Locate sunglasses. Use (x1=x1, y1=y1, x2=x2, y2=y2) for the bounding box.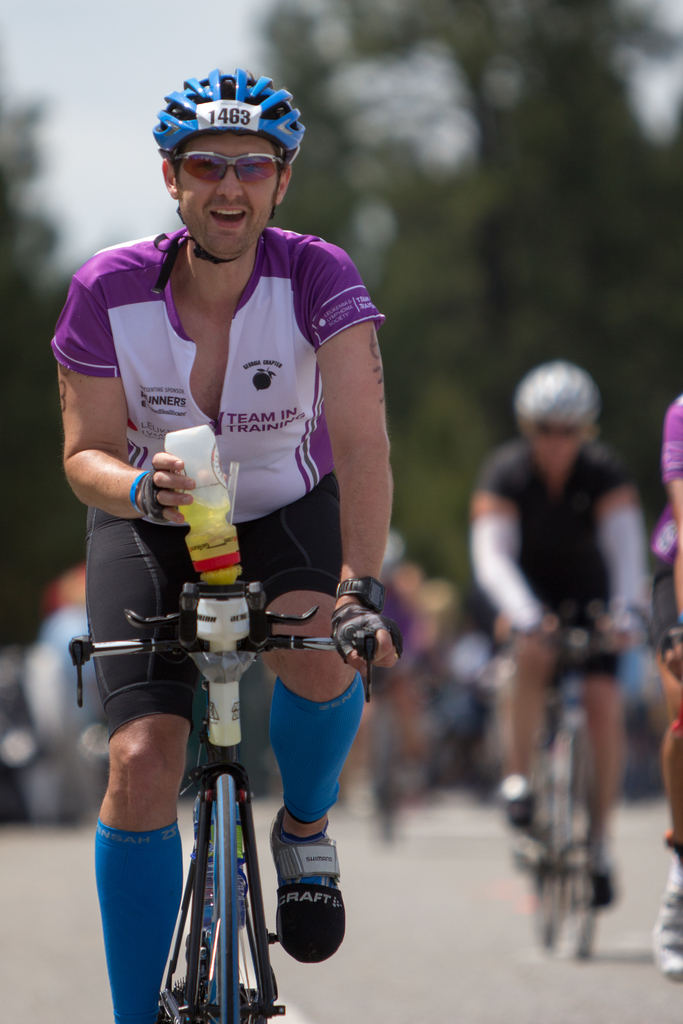
(x1=534, y1=415, x2=582, y2=443).
